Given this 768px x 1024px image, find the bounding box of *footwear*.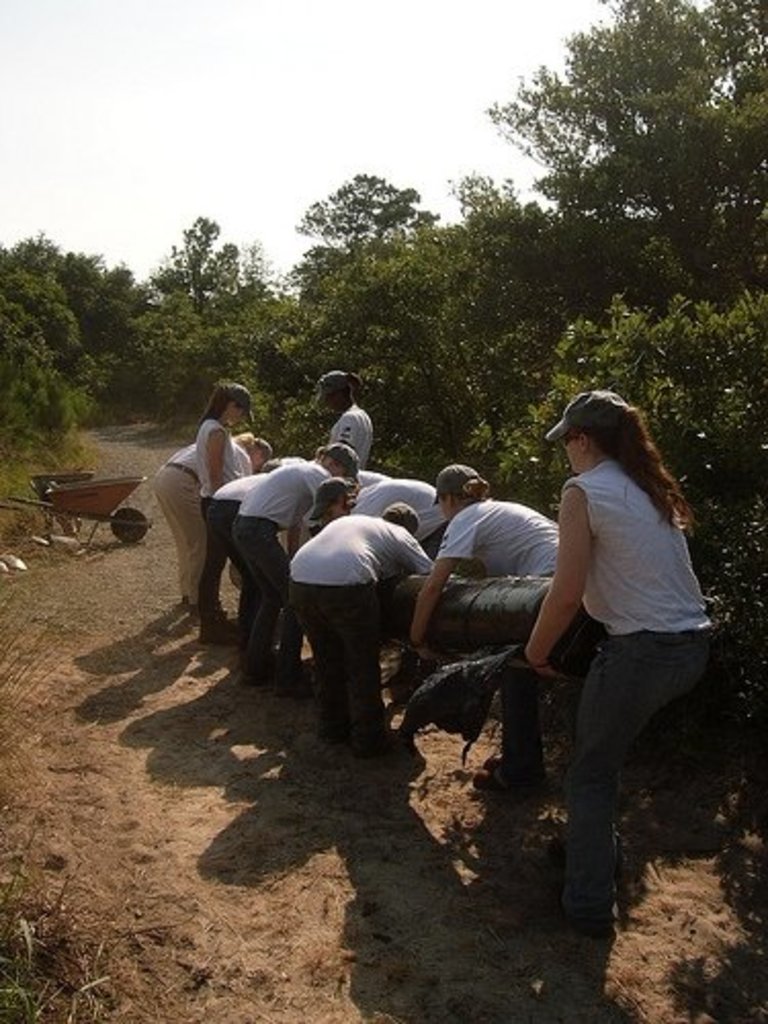
356, 727, 410, 758.
